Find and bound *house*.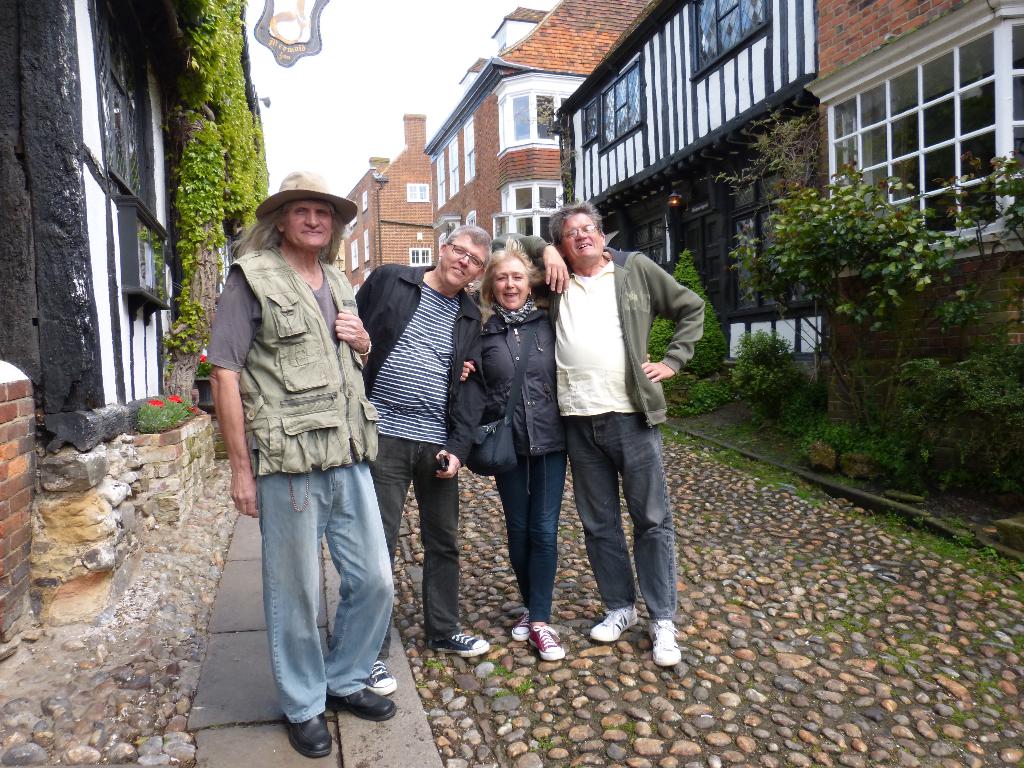
Bound: crop(805, 0, 1023, 428).
